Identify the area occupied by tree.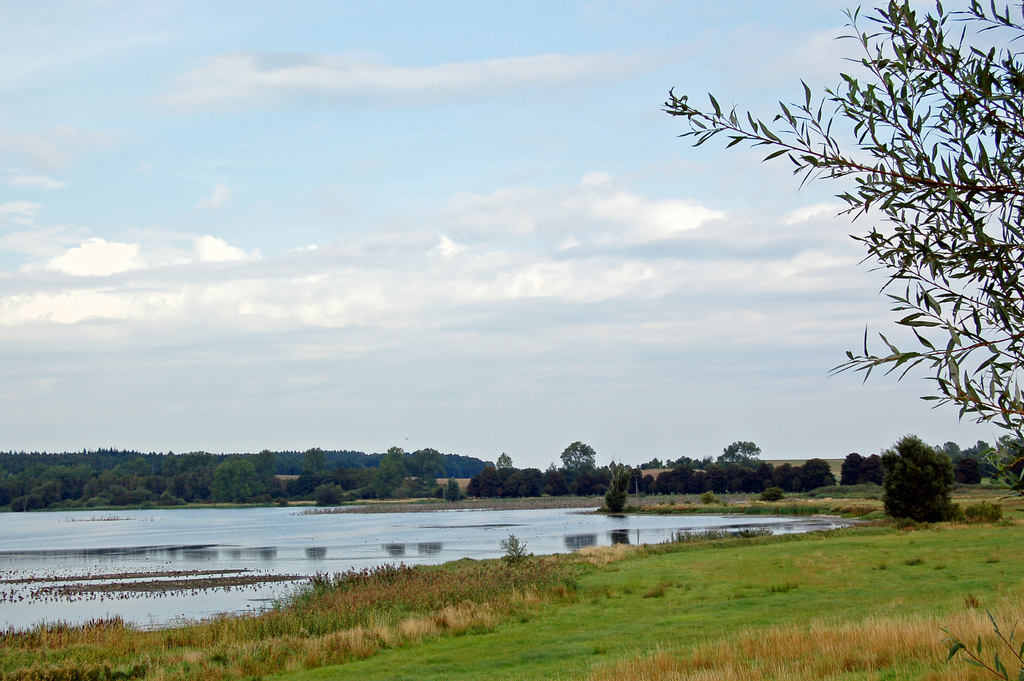
Area: detection(588, 461, 639, 515).
